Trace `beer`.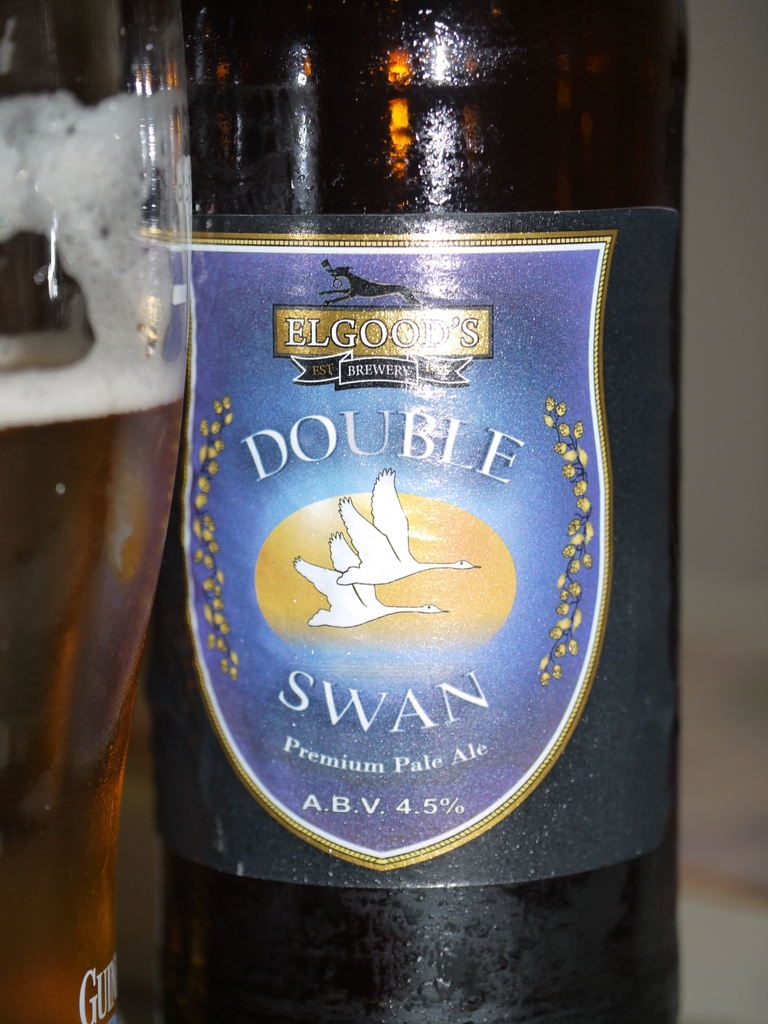
Traced to x1=0, y1=97, x2=184, y2=1023.
